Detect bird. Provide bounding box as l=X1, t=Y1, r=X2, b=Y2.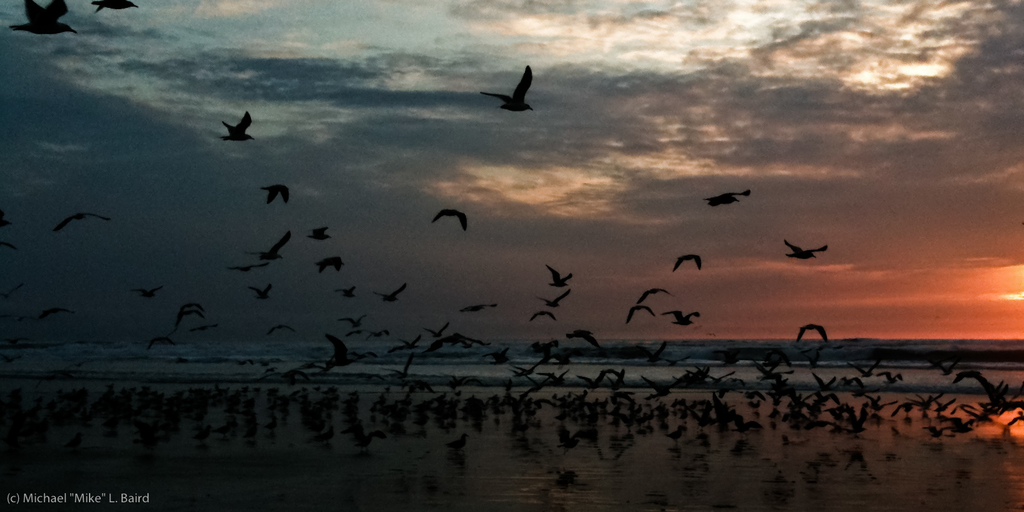
l=303, t=224, r=336, b=244.
